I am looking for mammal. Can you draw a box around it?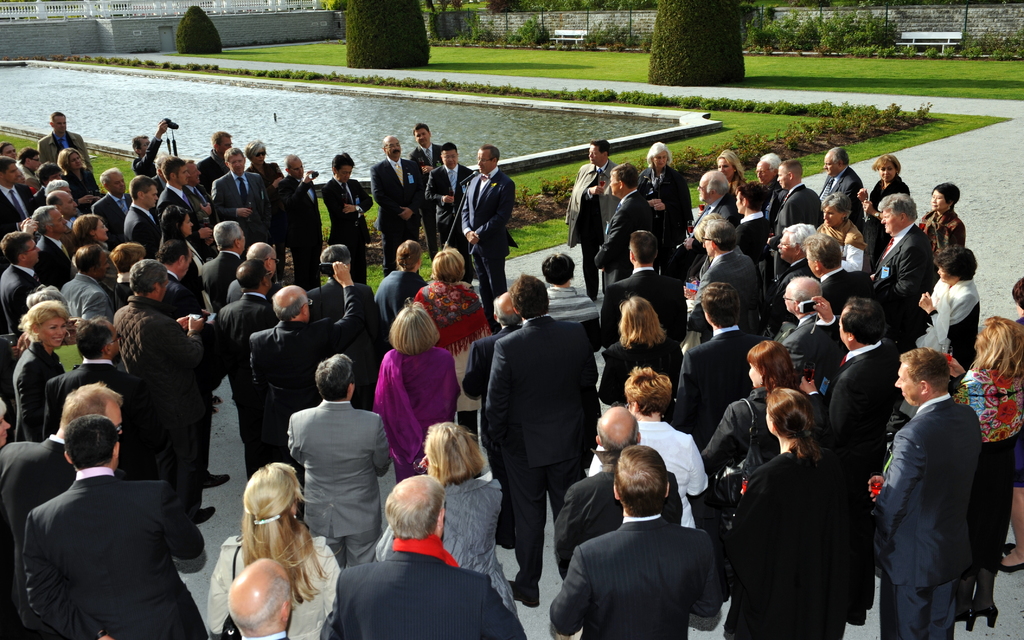
Sure, the bounding box is <bbox>877, 331, 993, 639</bbox>.
